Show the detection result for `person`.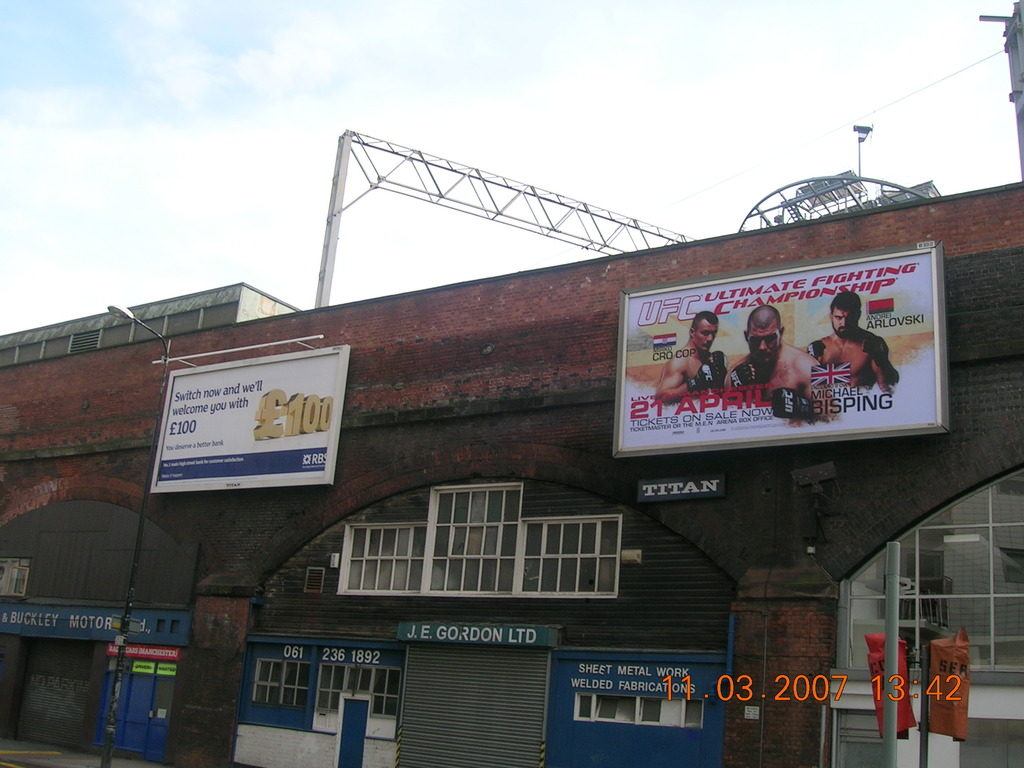
{"left": 719, "top": 305, "right": 822, "bottom": 400}.
